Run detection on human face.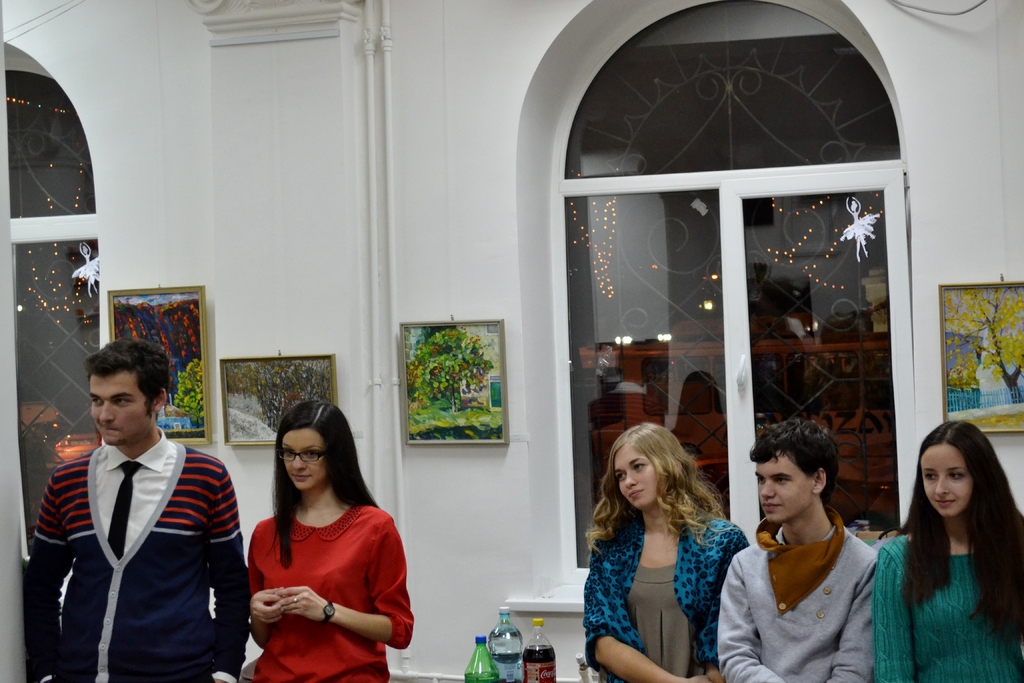
Result: l=88, t=364, r=146, b=441.
